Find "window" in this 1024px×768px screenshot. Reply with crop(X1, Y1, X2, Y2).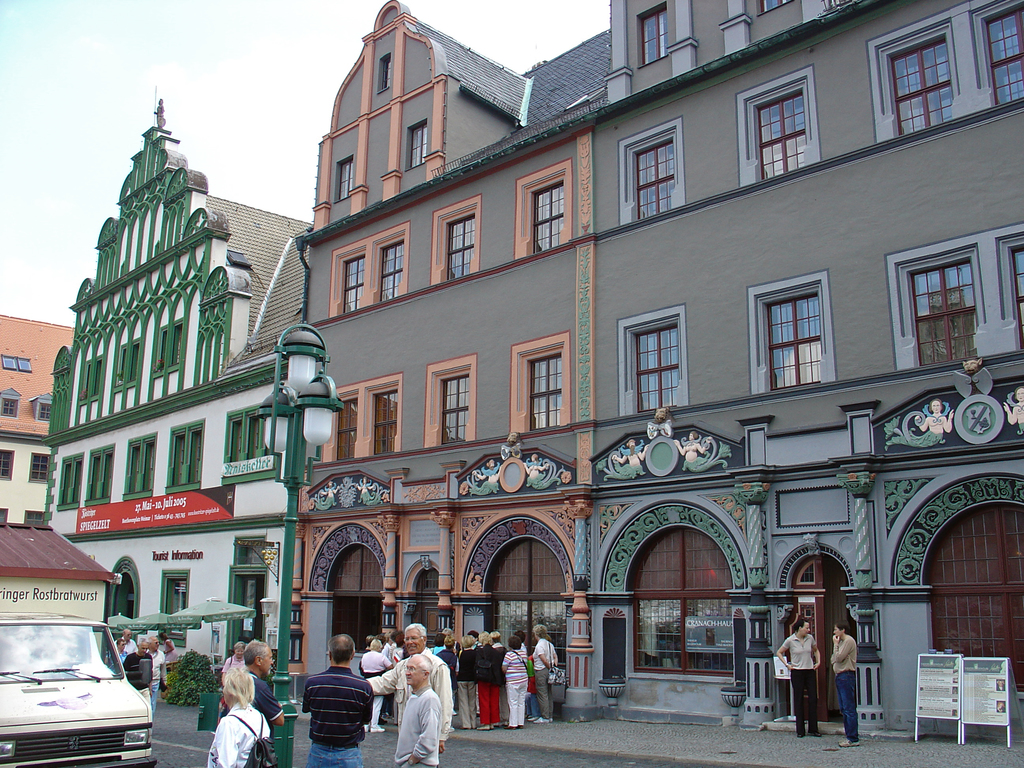
crop(334, 394, 354, 463).
